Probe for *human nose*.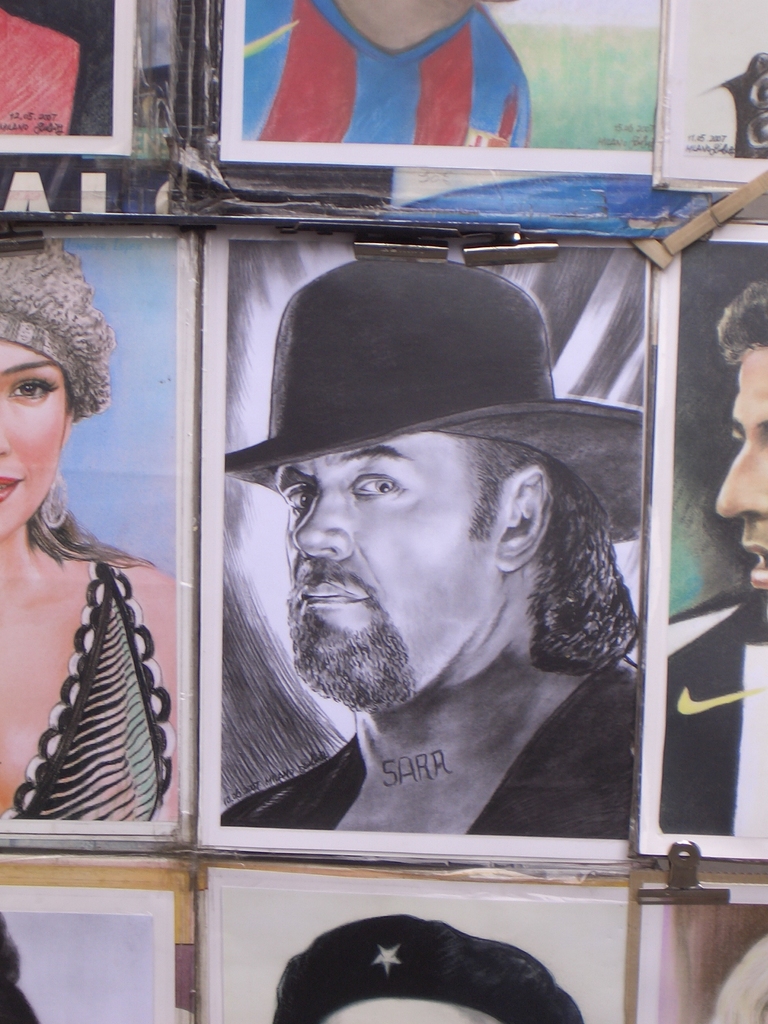
Probe result: 714/445/767/522.
